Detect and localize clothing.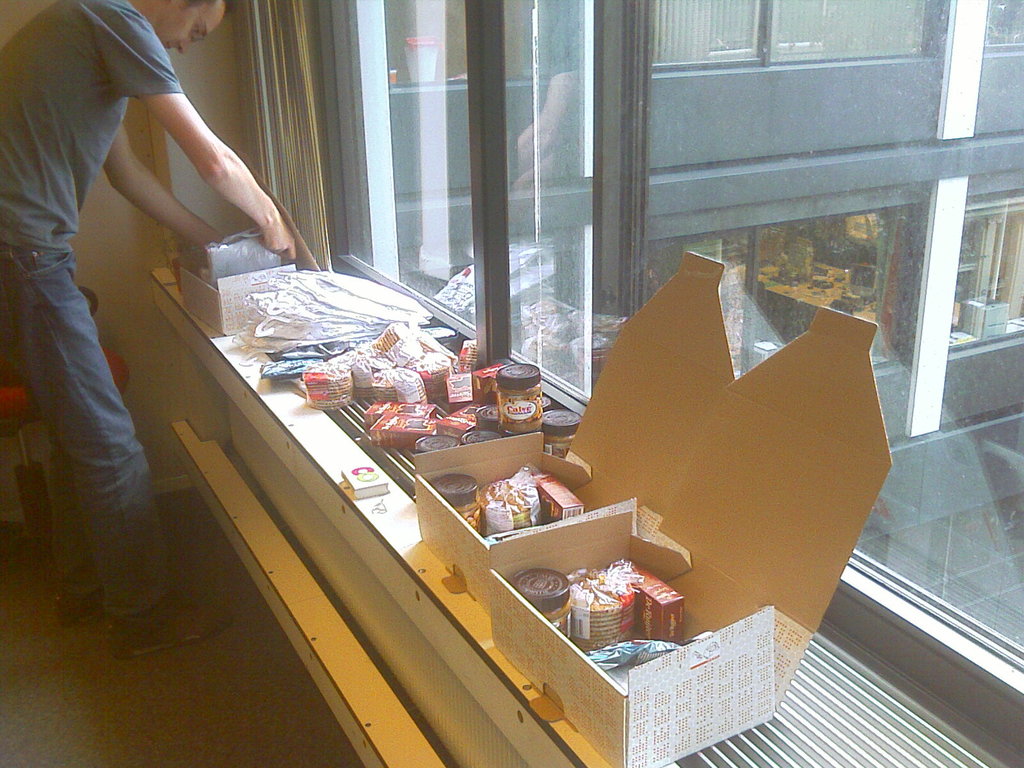
Localized at crop(0, 0, 184, 618).
